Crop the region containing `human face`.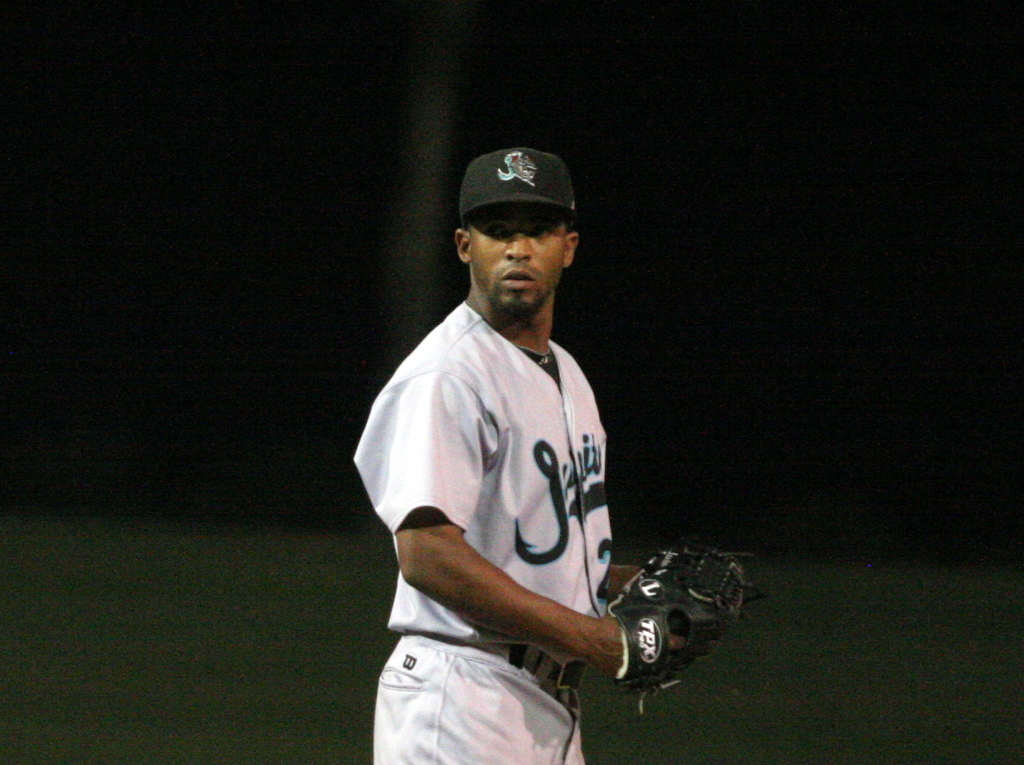
Crop region: {"x1": 463, "y1": 201, "x2": 572, "y2": 317}.
